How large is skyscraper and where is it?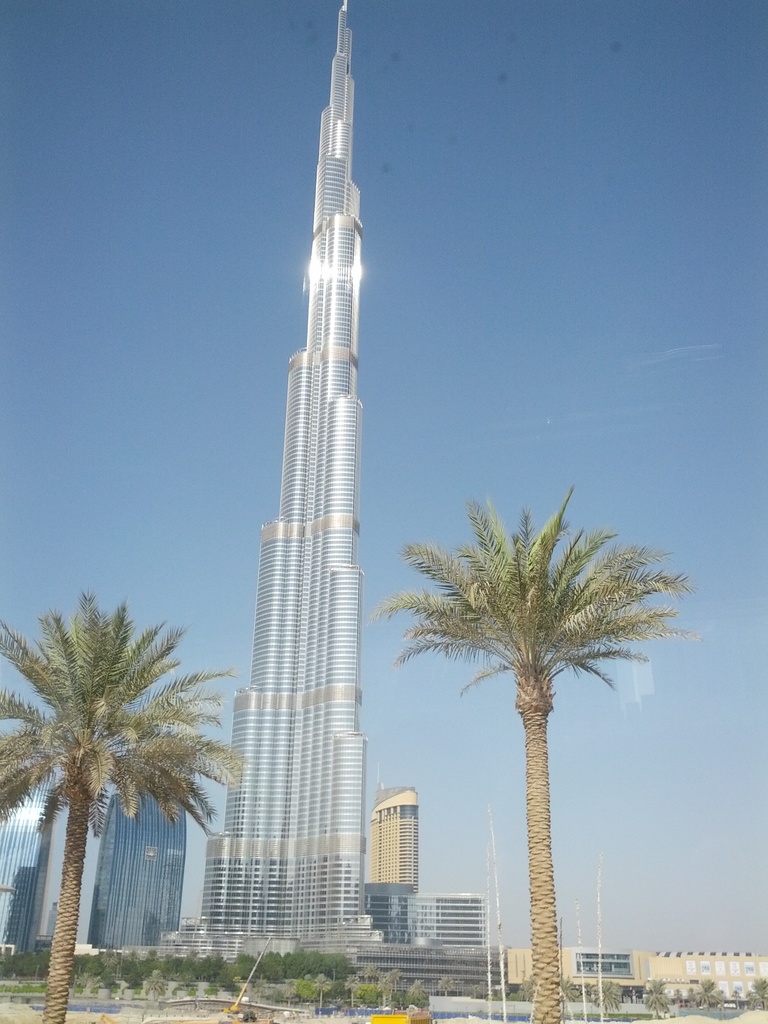
Bounding box: [202,4,390,940].
